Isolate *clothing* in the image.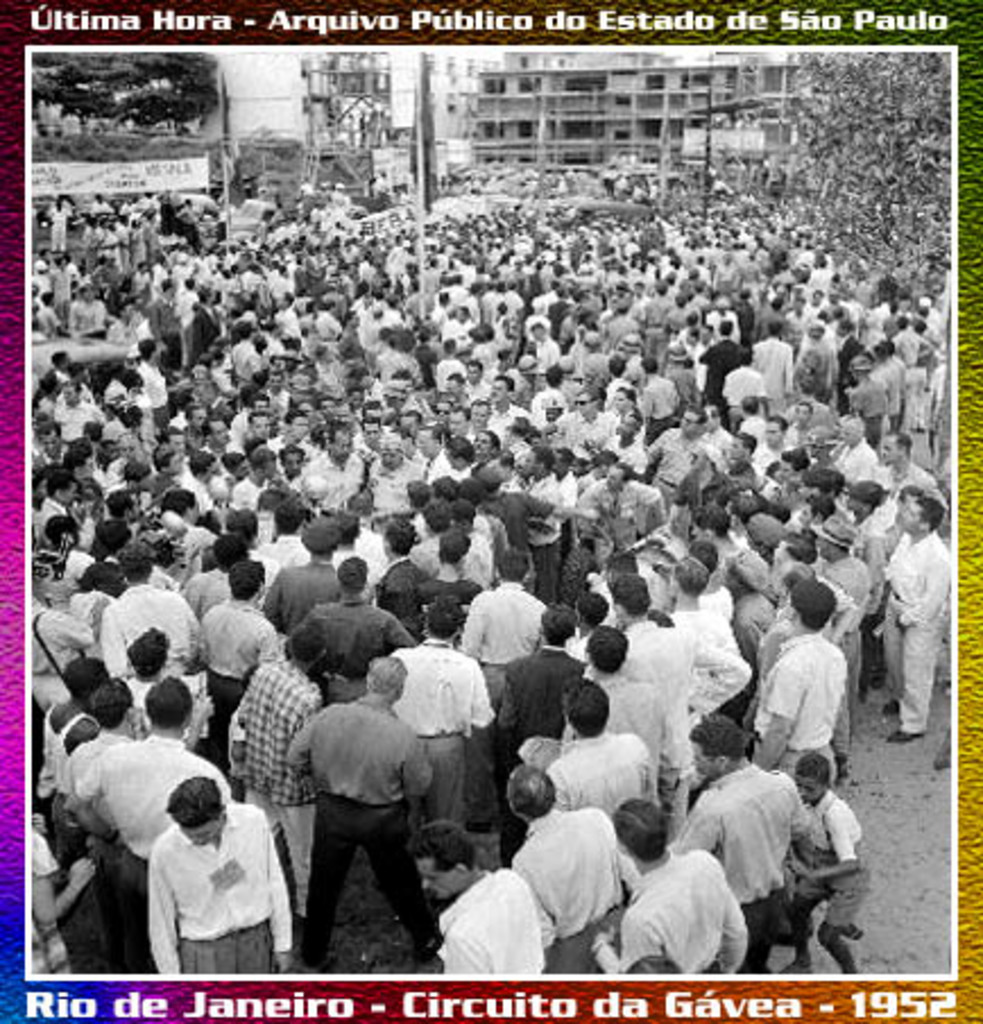
Isolated region: (left=580, top=861, right=745, bottom=979).
